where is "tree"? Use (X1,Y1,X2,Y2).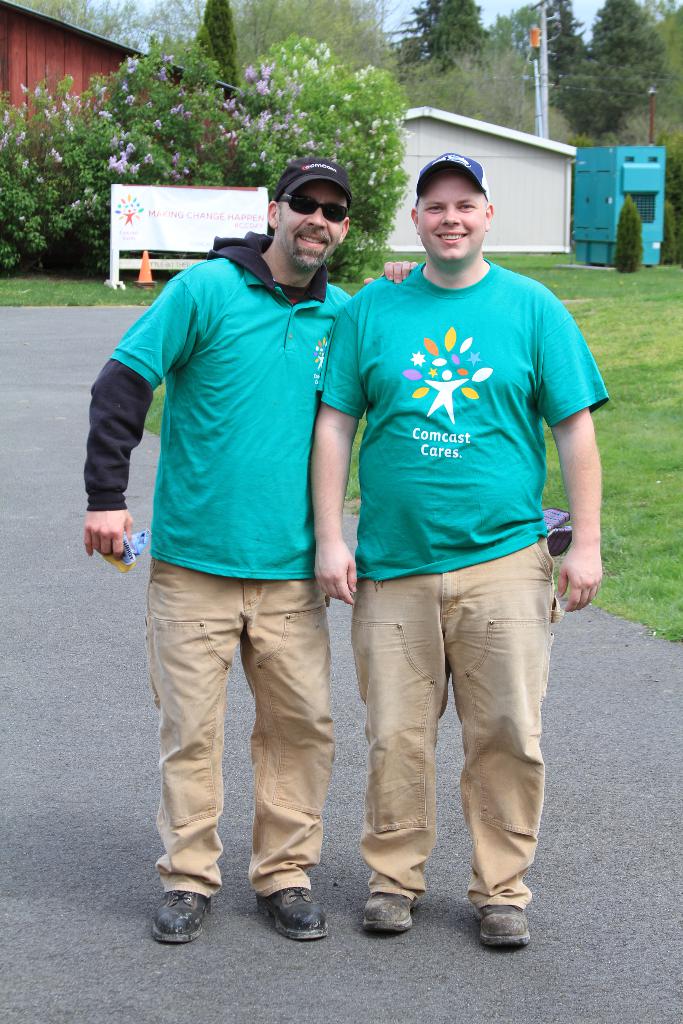
(568,4,676,133).
